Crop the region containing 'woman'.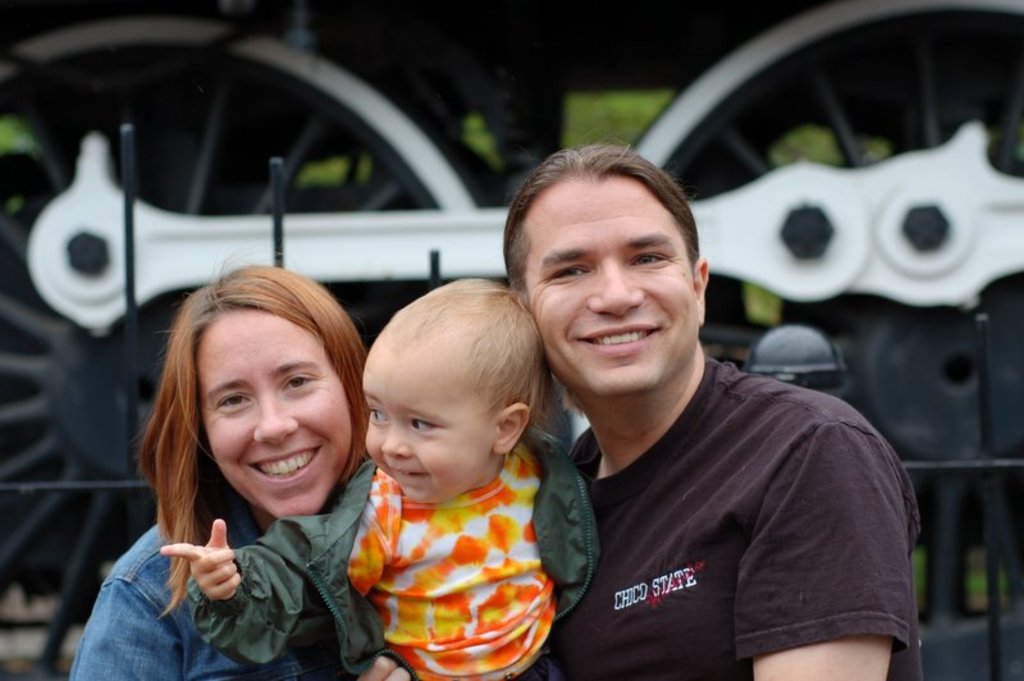
Crop region: (99,262,413,676).
